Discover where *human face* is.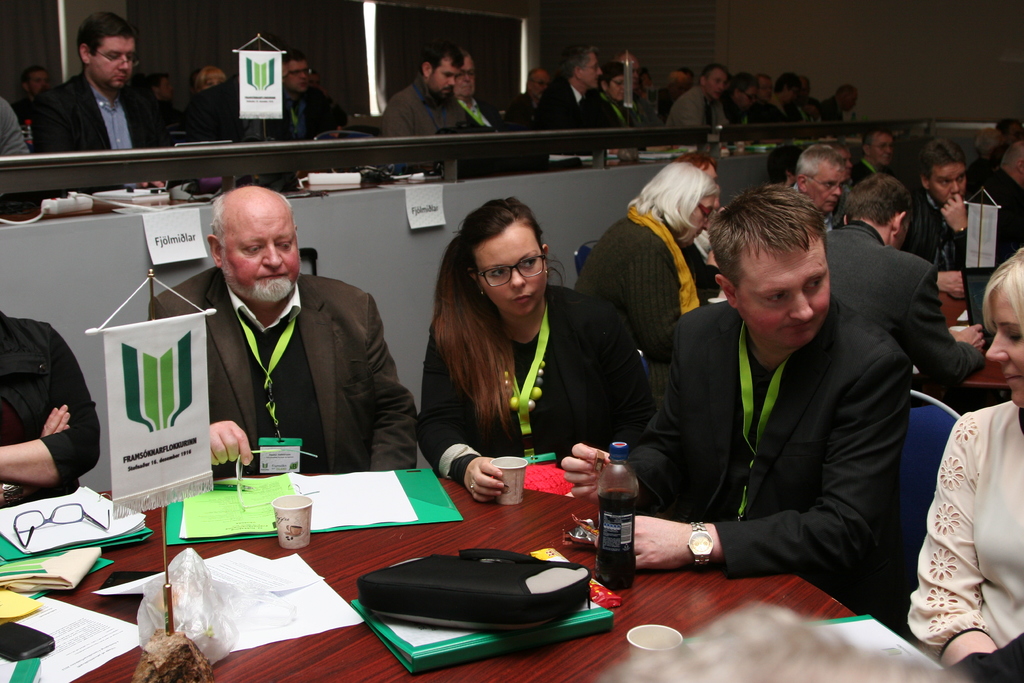
Discovered at [x1=227, y1=202, x2=302, y2=306].
